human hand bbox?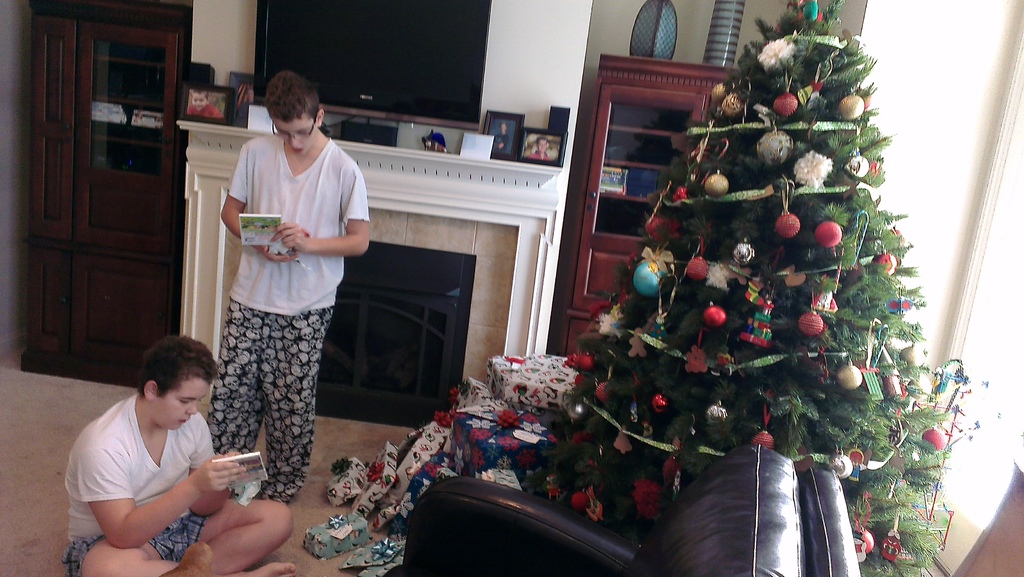
rect(271, 221, 306, 250)
